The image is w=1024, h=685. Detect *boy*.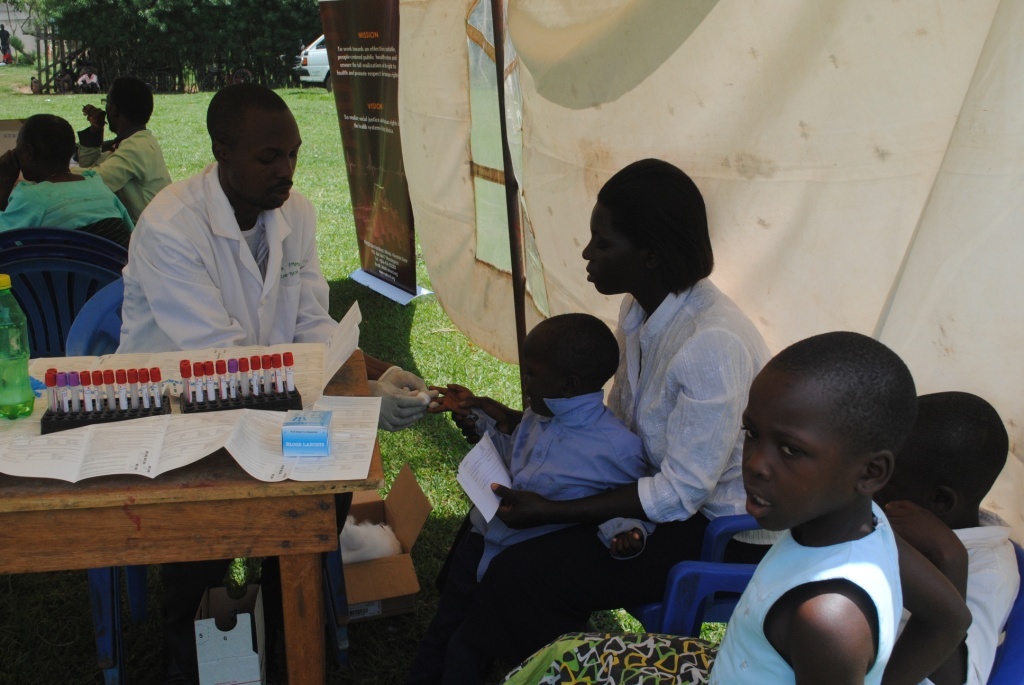
Detection: <bbox>846, 384, 1023, 684</bbox>.
